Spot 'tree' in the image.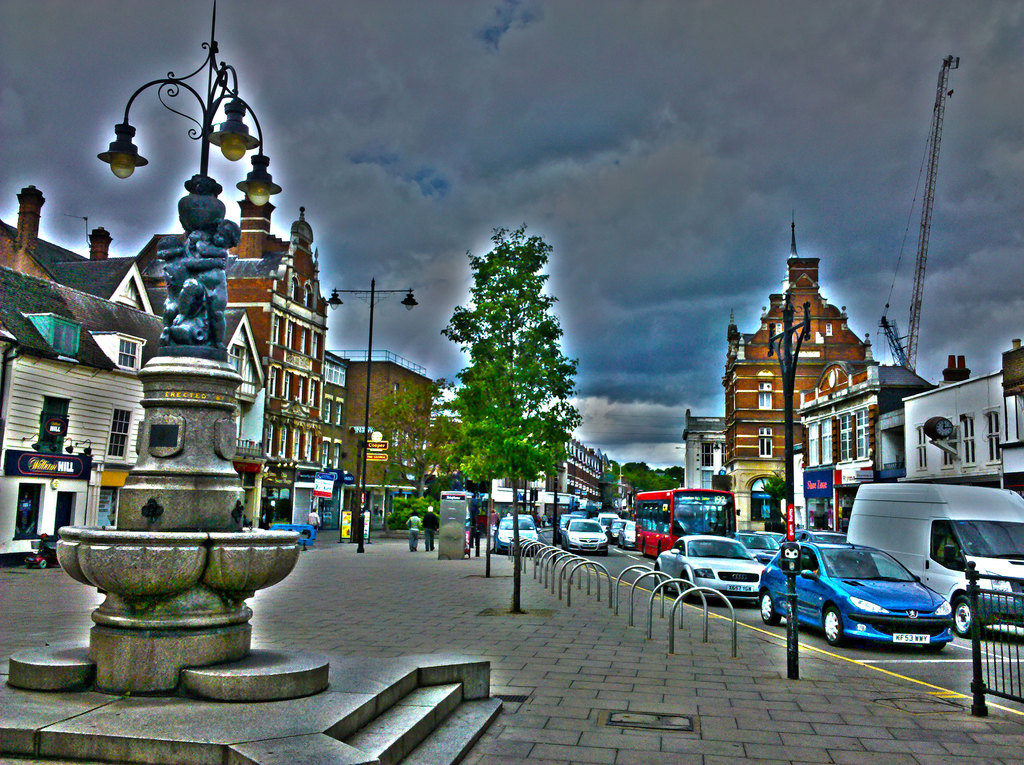
'tree' found at 439,216,589,615.
